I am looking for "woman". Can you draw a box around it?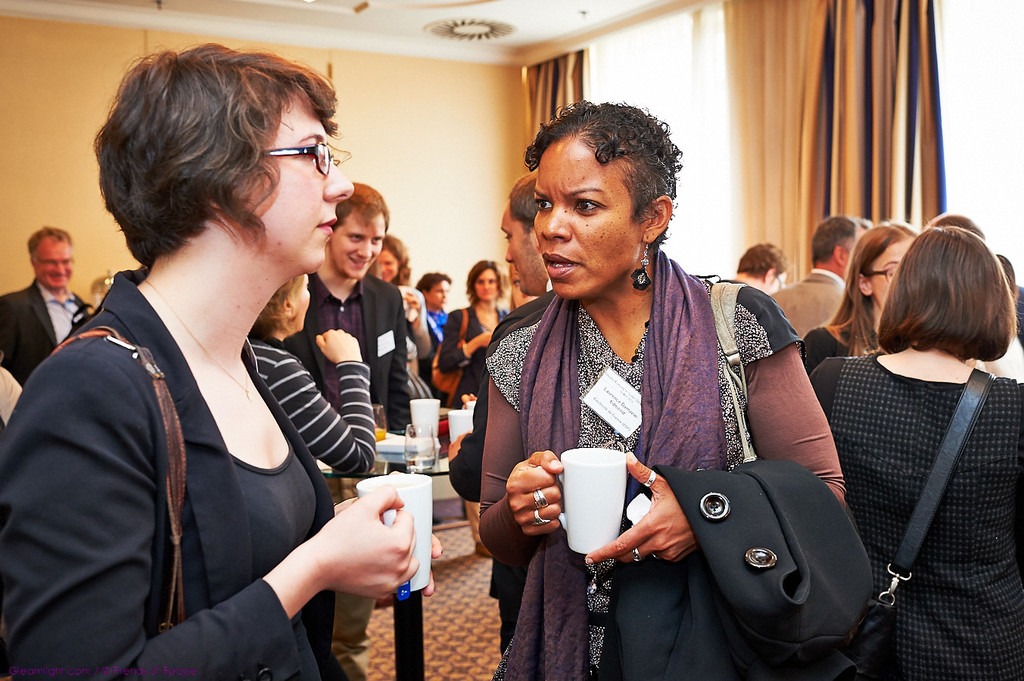
Sure, the bounding box is x1=816 y1=222 x2=1023 y2=680.
